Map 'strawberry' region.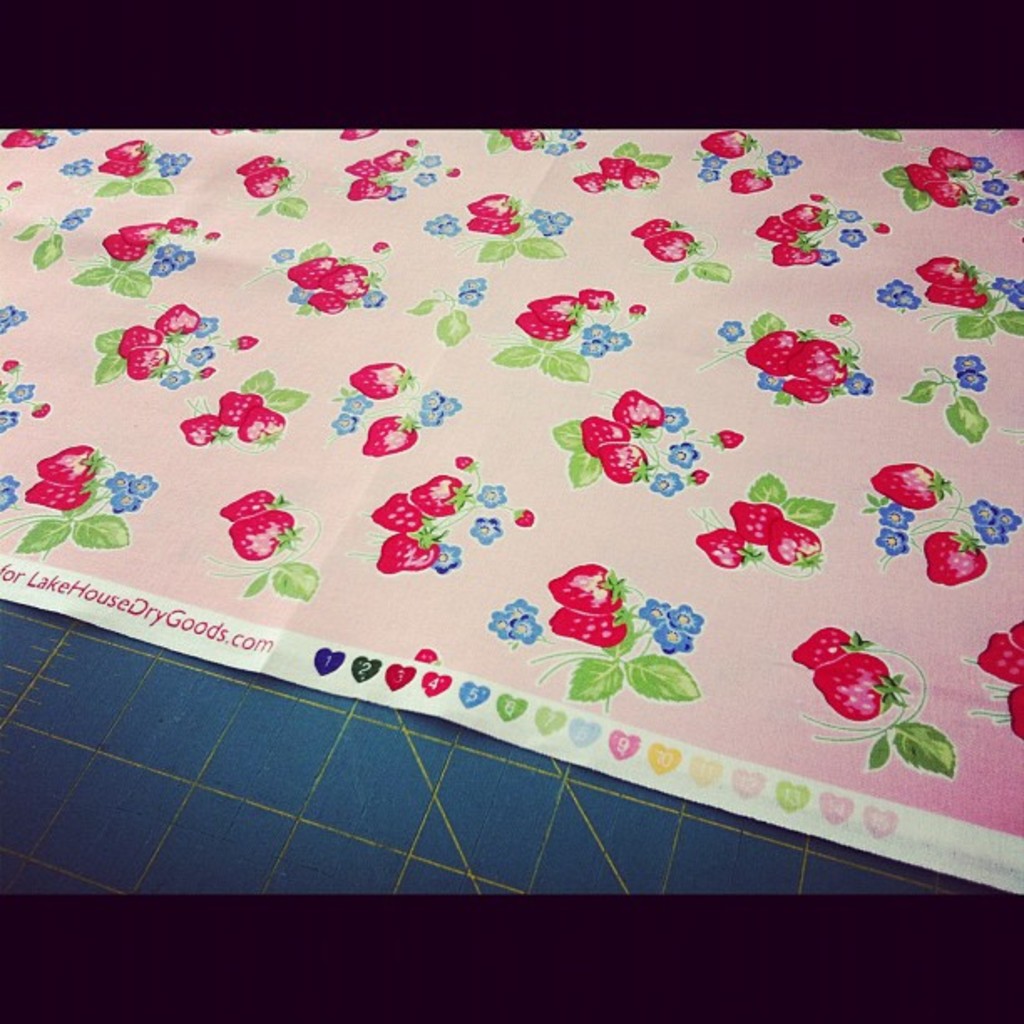
Mapped to (780,201,833,234).
